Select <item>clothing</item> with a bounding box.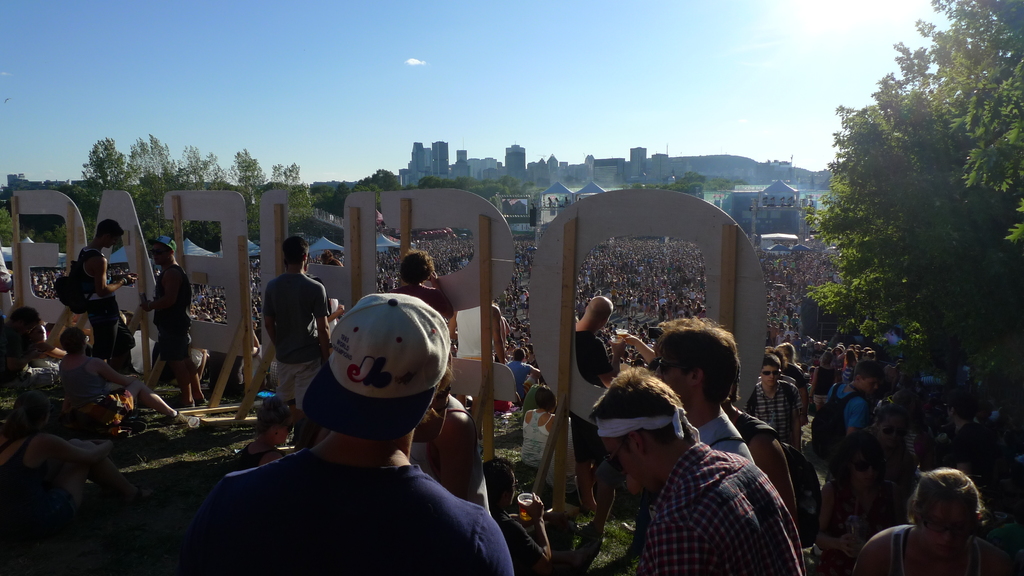
[left=700, top=412, right=751, bottom=464].
